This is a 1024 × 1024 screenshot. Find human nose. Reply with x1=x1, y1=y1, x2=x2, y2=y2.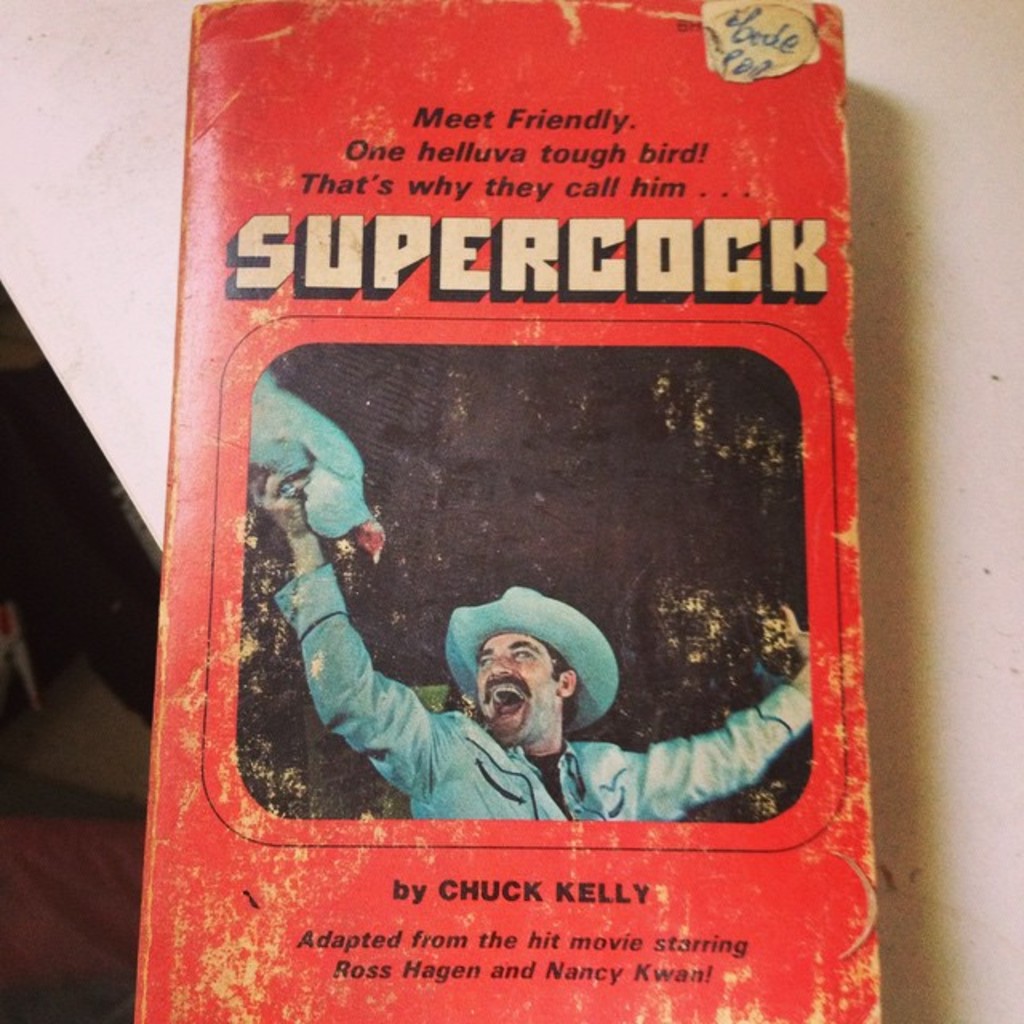
x1=491, y1=658, x2=509, y2=675.
